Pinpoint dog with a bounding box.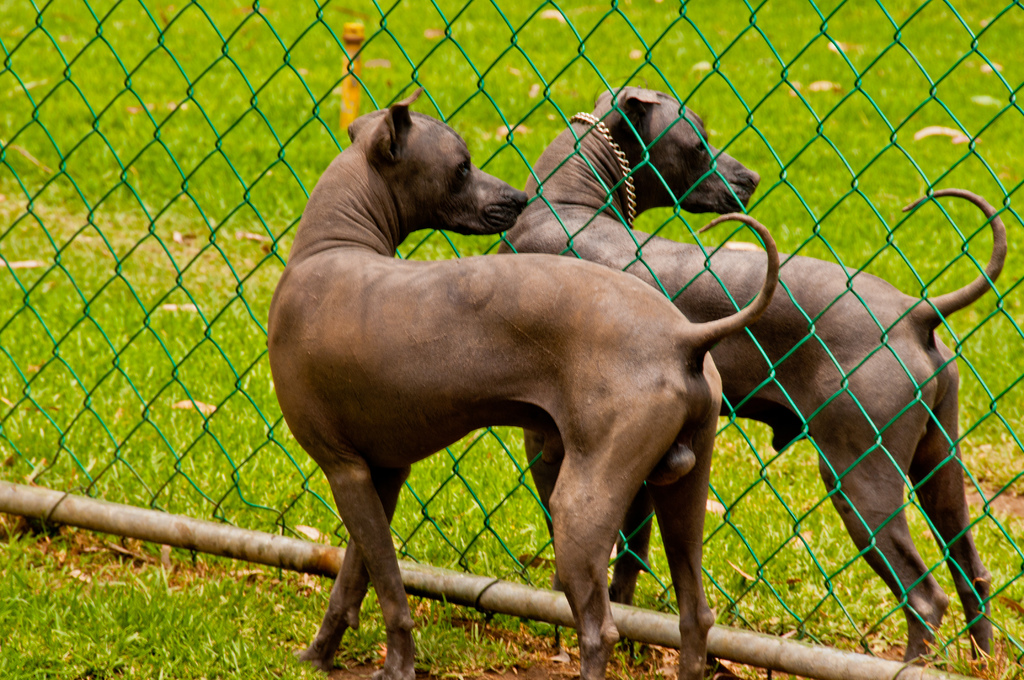
locate(496, 82, 1009, 677).
